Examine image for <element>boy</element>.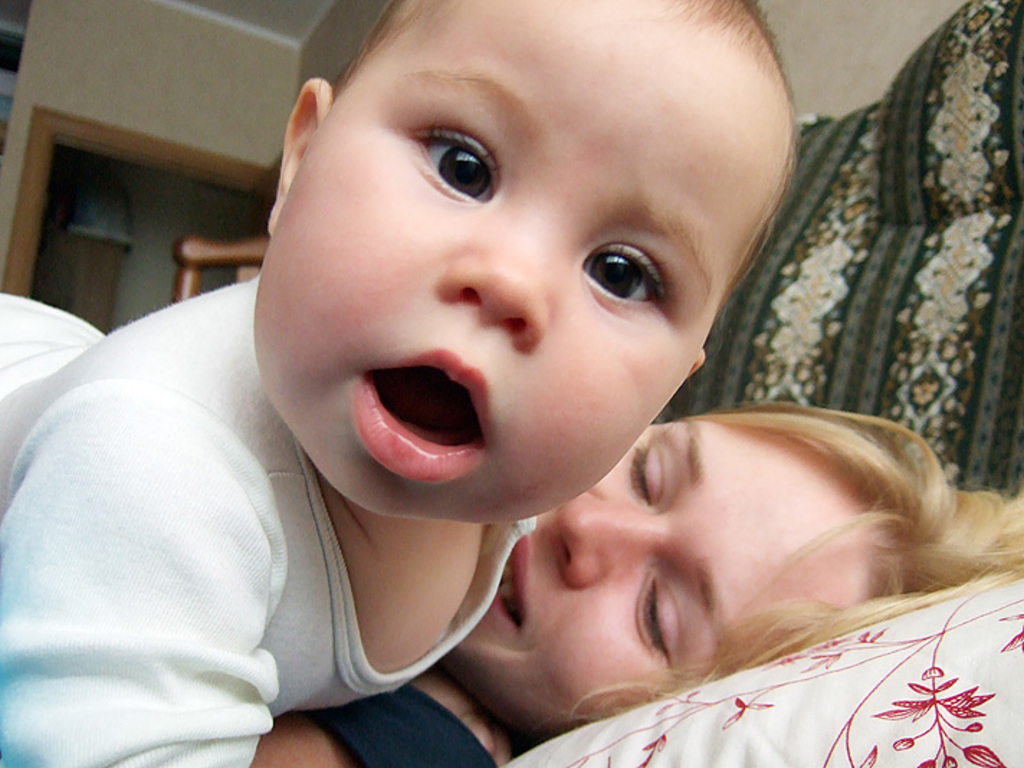
Examination result: bbox(0, 0, 794, 767).
